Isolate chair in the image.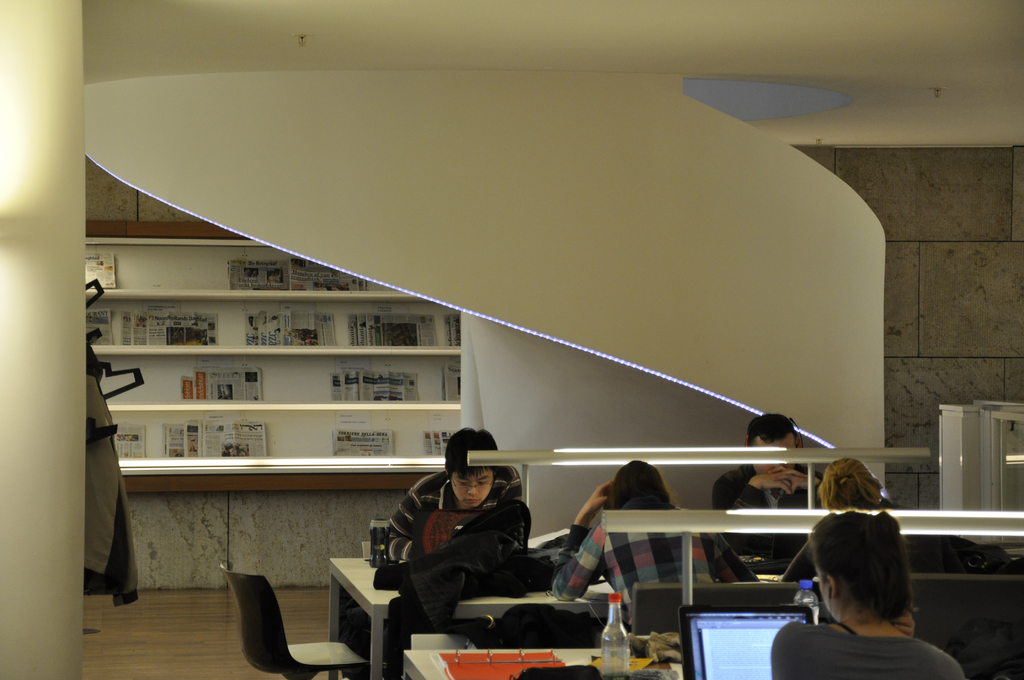
Isolated region: 209, 553, 338, 679.
